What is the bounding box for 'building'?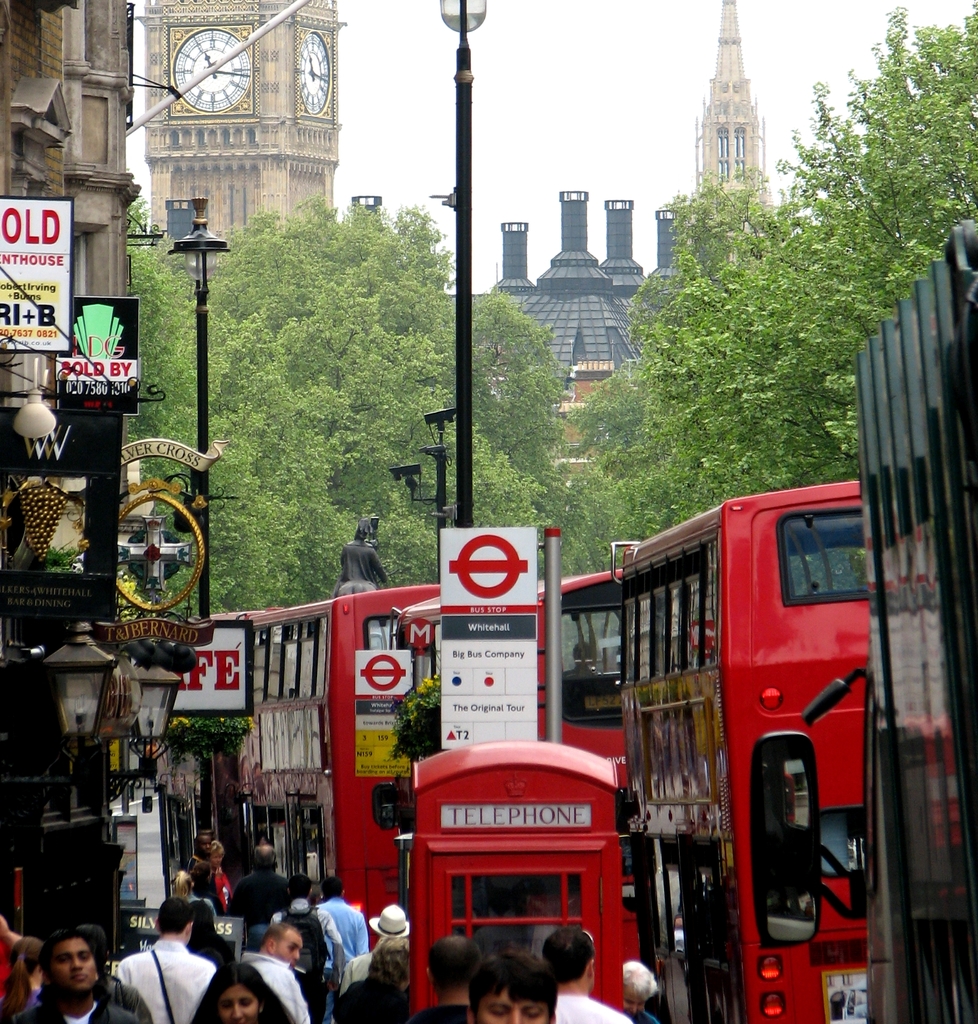
{"x1": 143, "y1": 0, "x2": 339, "y2": 233}.
